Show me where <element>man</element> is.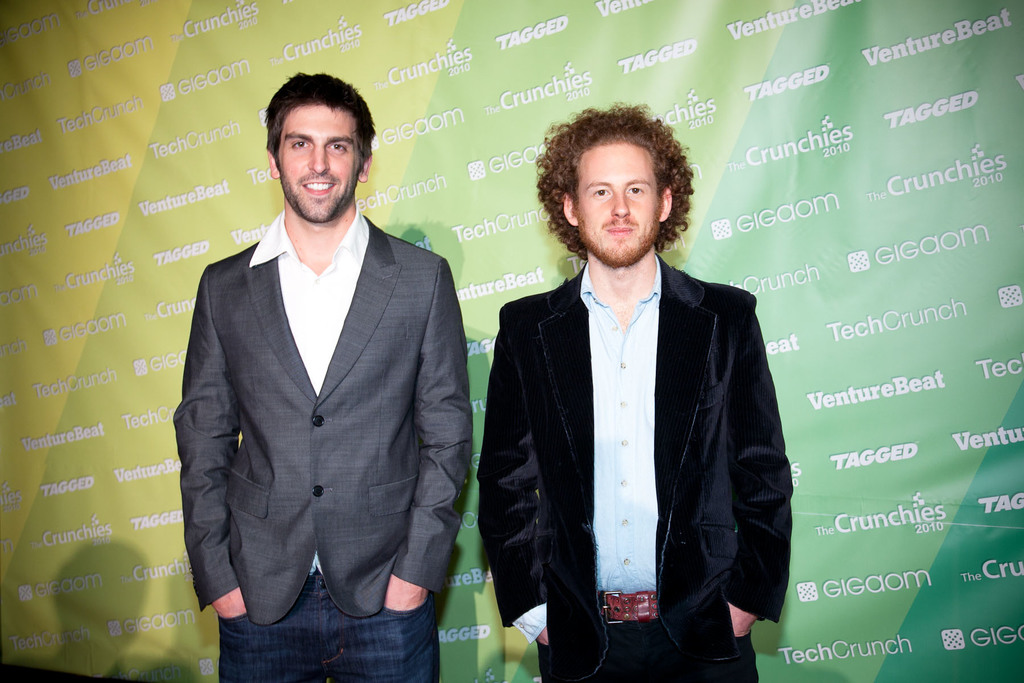
<element>man</element> is at 476,110,787,677.
